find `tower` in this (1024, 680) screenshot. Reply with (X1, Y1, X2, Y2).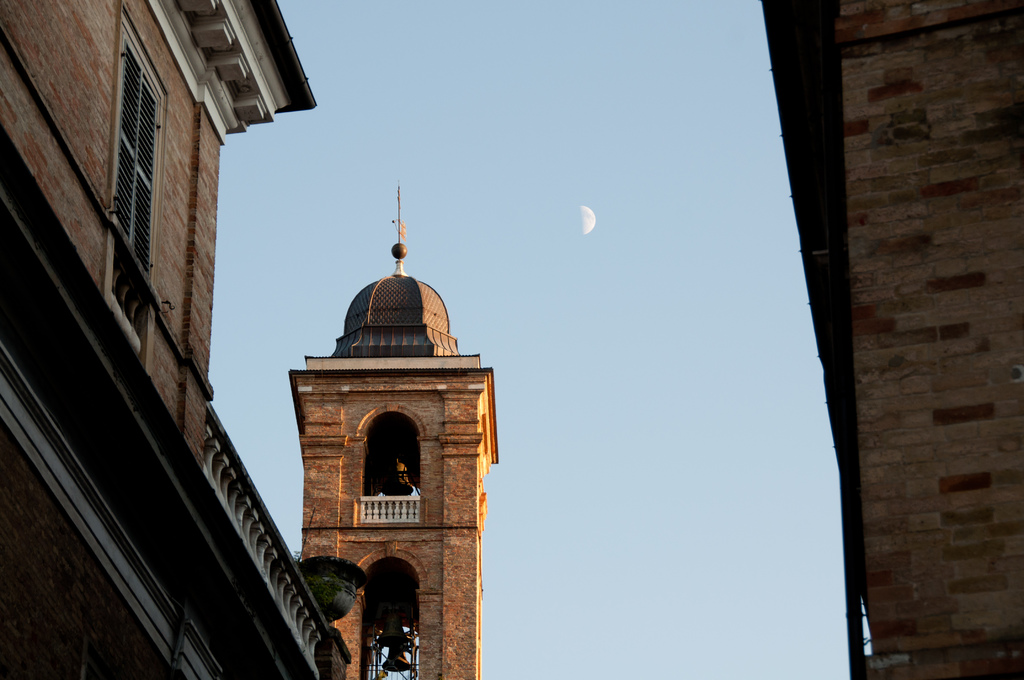
(284, 198, 506, 677).
